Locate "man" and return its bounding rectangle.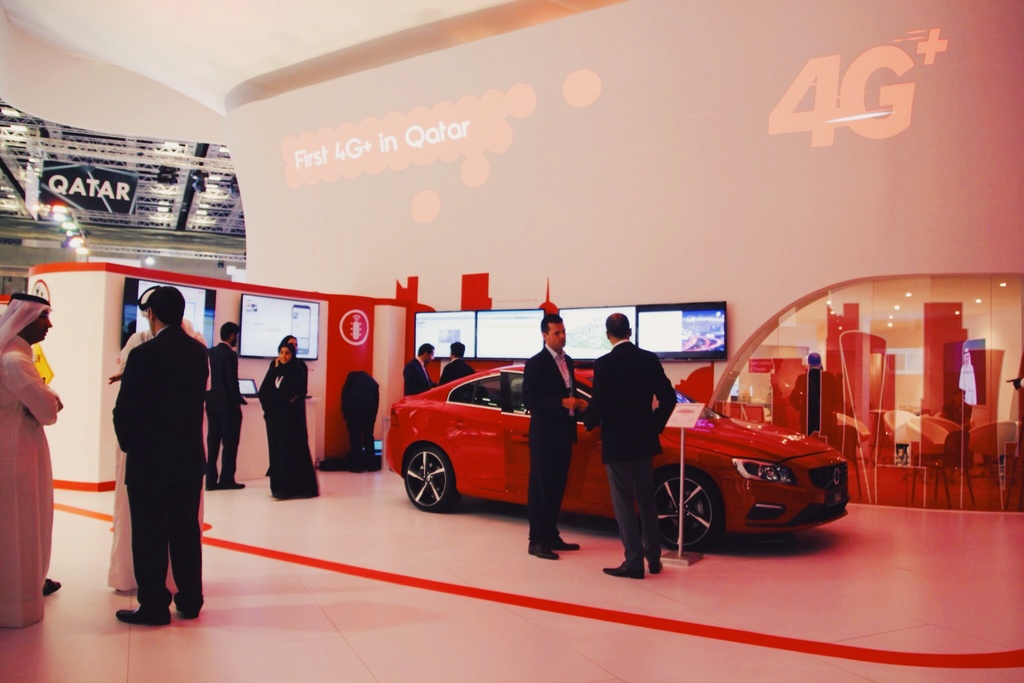
select_region(438, 337, 474, 384).
